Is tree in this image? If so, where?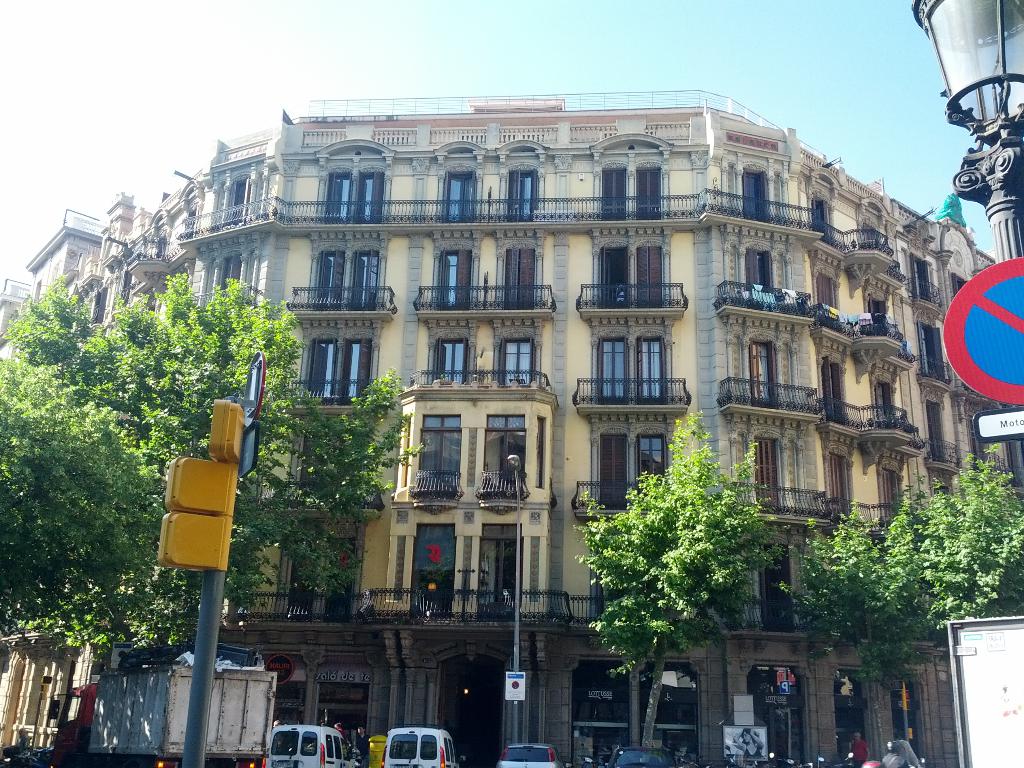
Yes, at x1=774 y1=442 x2=1023 y2=767.
